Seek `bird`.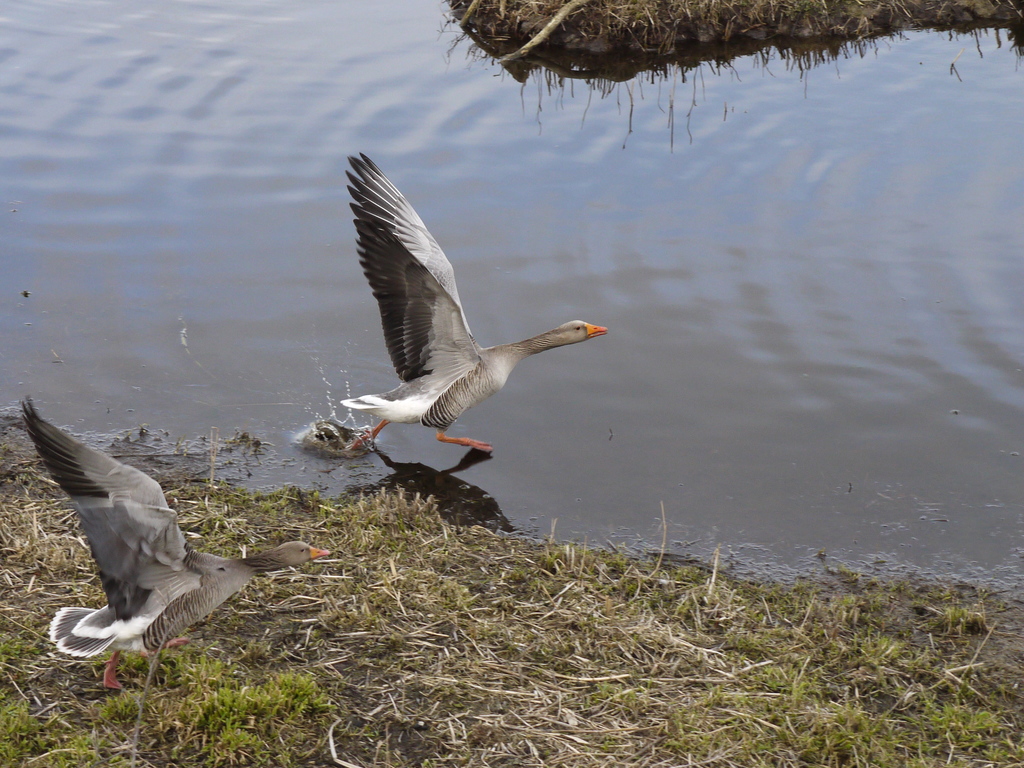
bbox=(339, 145, 614, 460).
